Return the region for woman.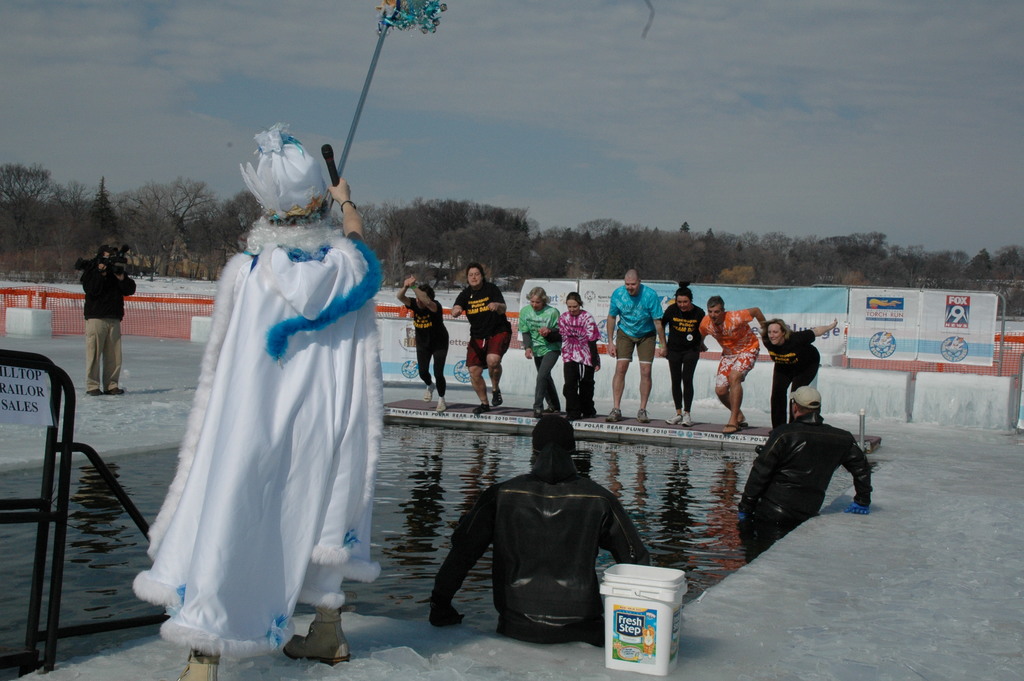
(left=655, top=278, right=712, bottom=421).
